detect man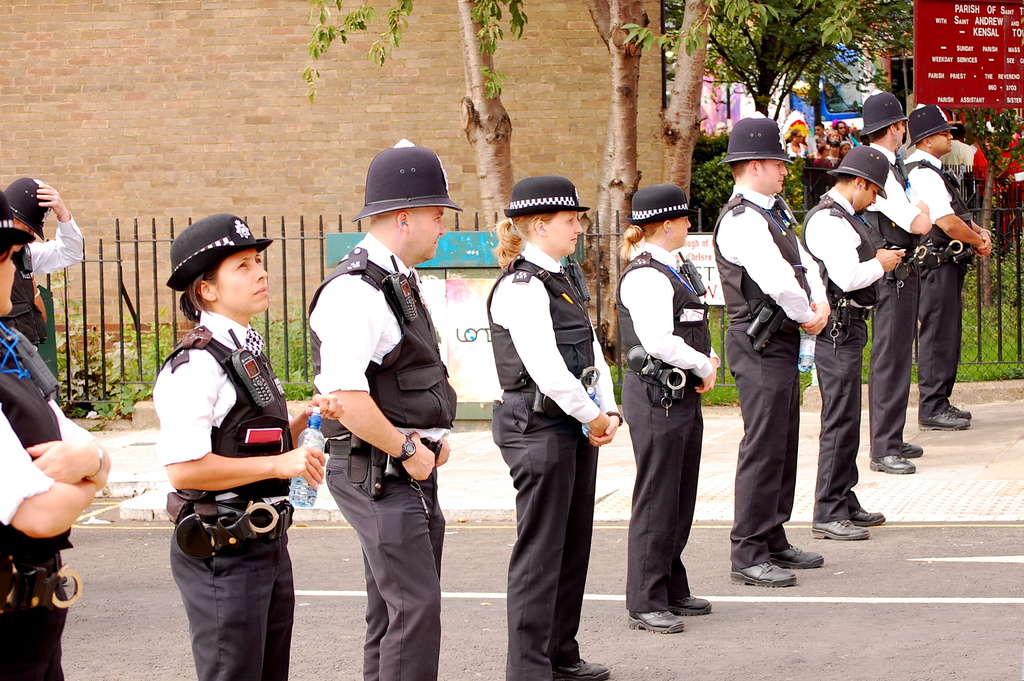
713, 115, 833, 589
